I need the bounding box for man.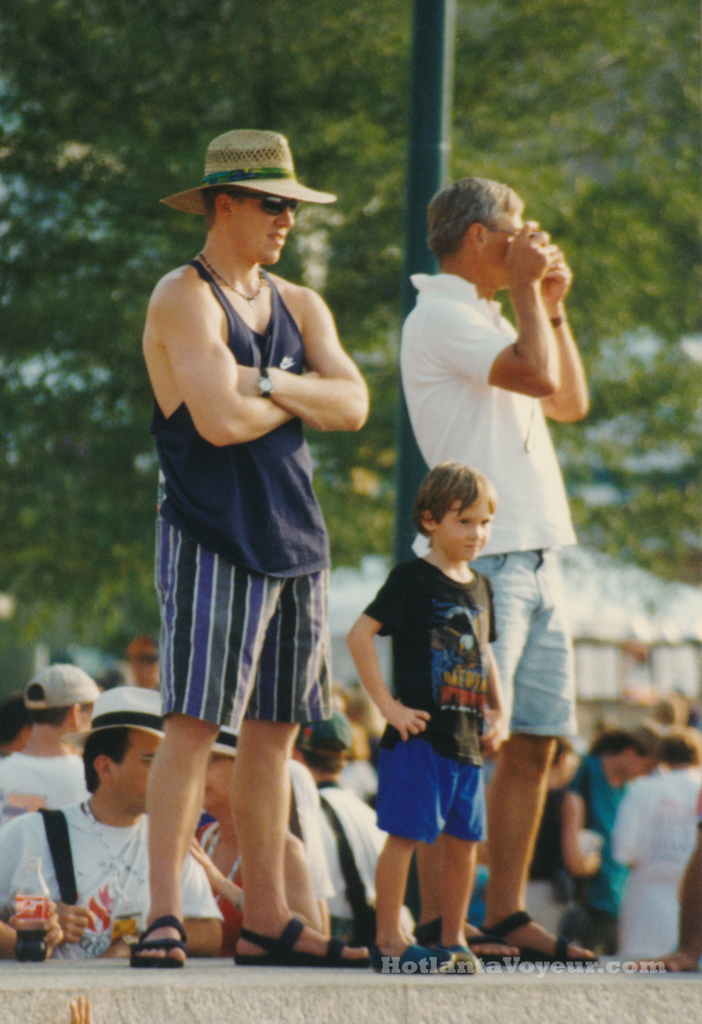
Here it is: x1=0 y1=659 x2=99 y2=827.
